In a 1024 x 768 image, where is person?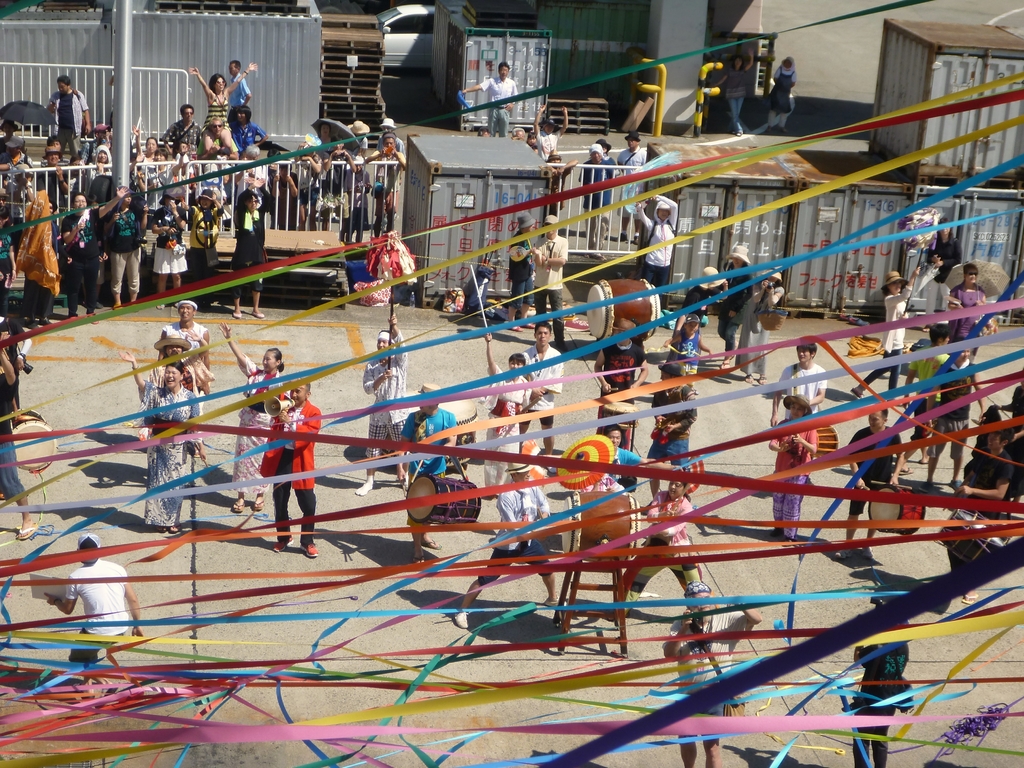
bbox=(602, 141, 618, 166).
